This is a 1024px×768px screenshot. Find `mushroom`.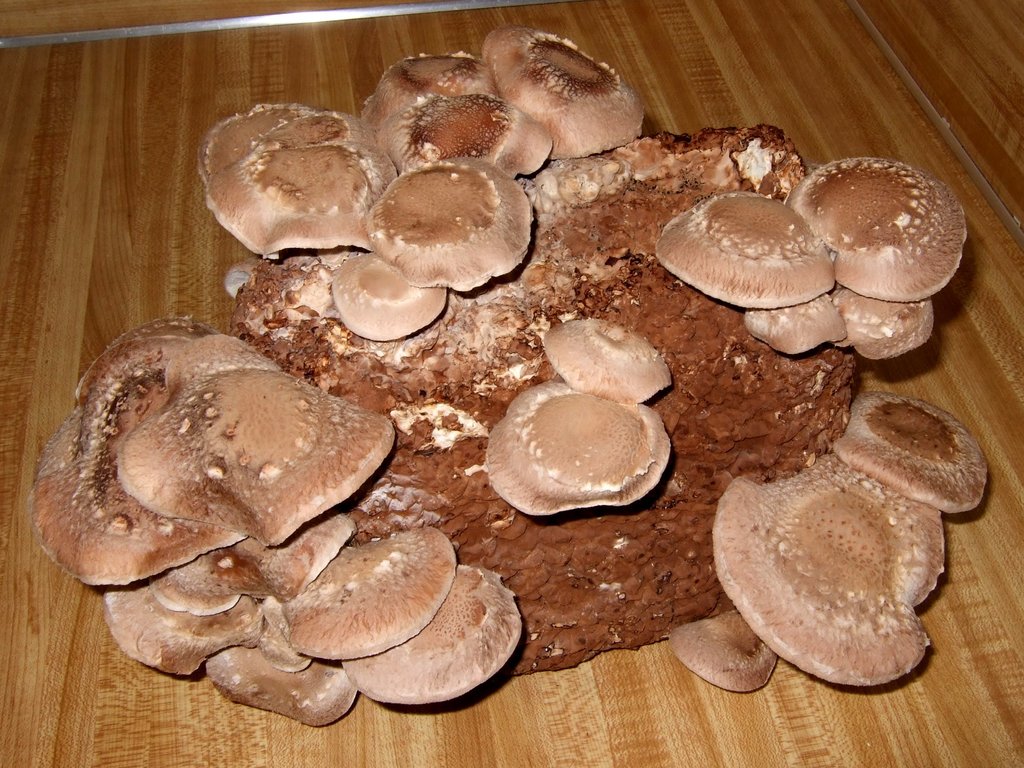
Bounding box: (746,304,839,355).
